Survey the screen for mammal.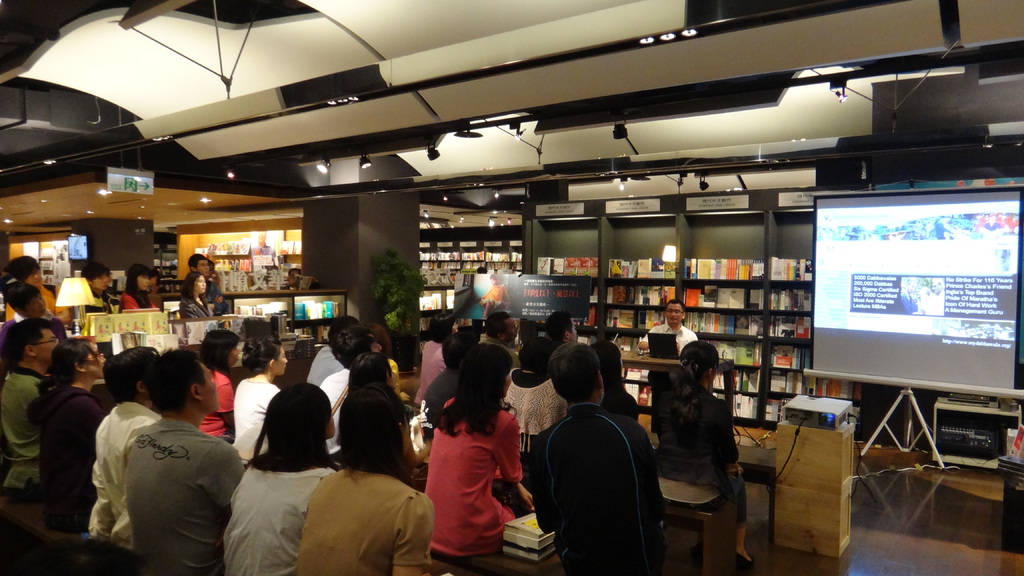
Survey found: <box>0,287,67,362</box>.
